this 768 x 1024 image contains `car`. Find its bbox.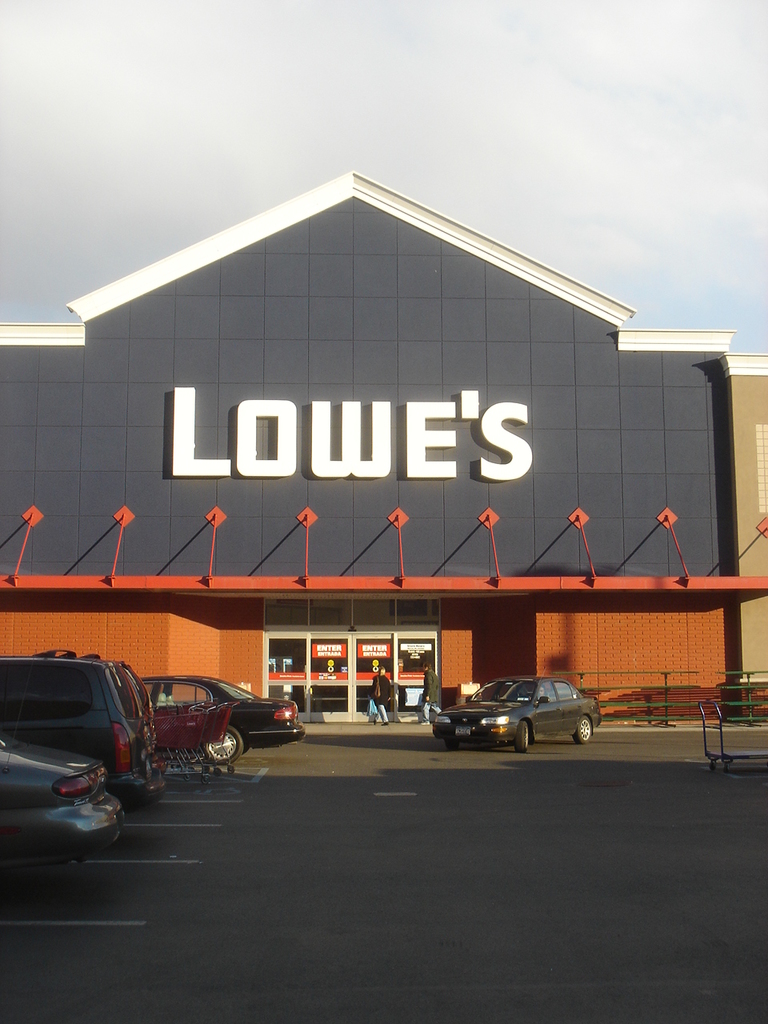
x1=146, y1=674, x2=302, y2=772.
